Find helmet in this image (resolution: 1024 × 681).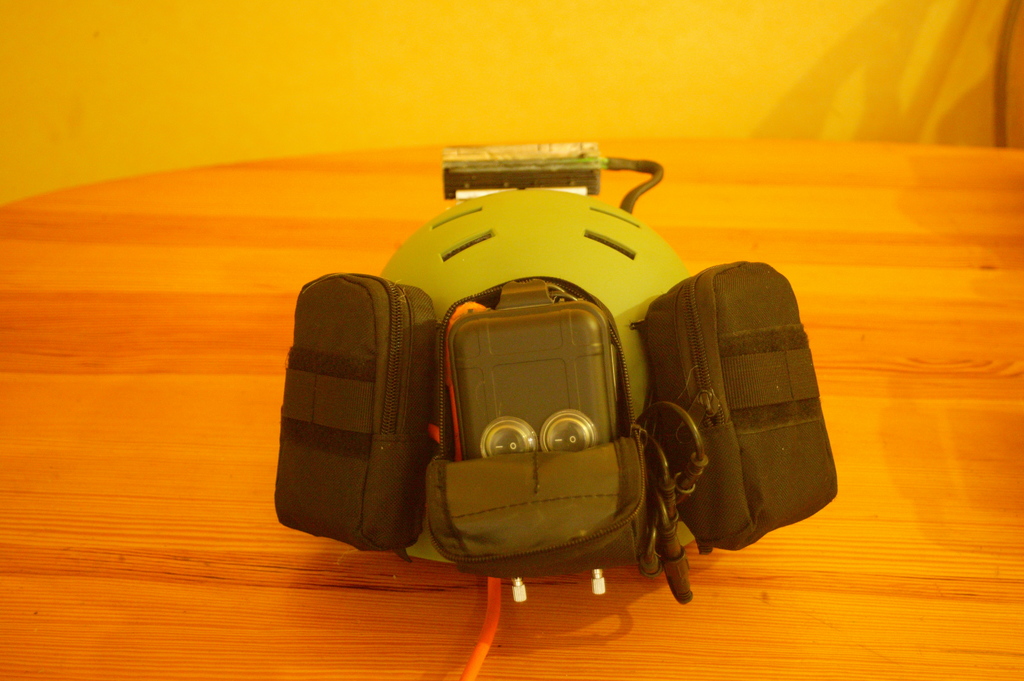
select_region(373, 184, 698, 567).
